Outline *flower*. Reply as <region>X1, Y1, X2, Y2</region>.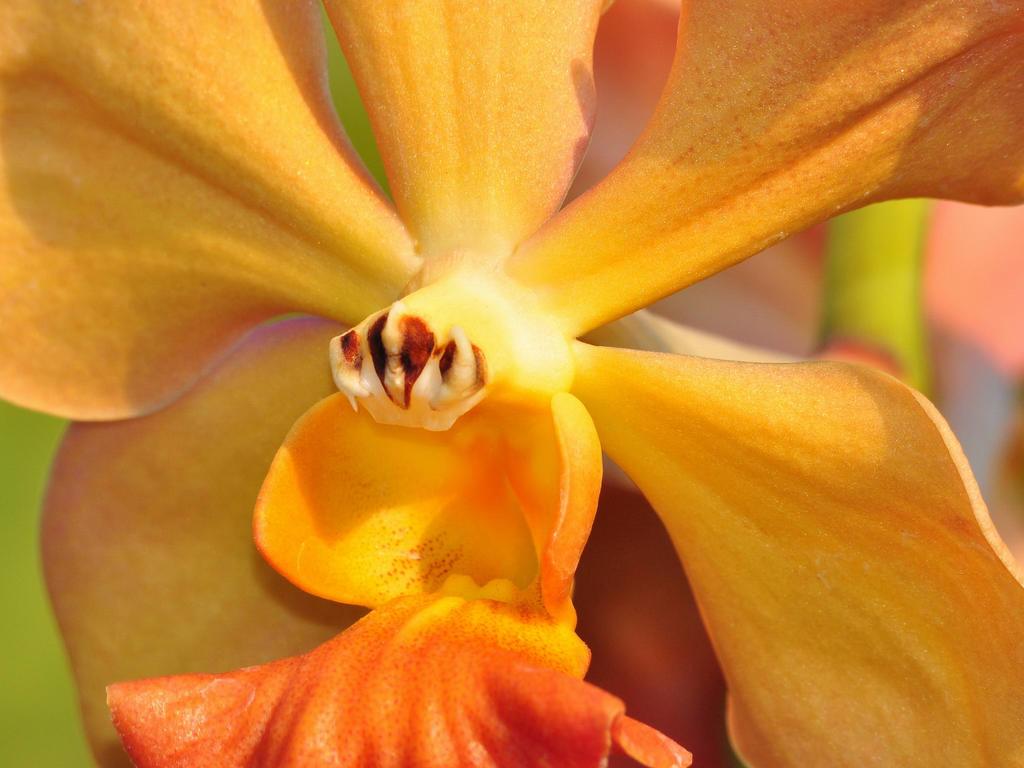
<region>36, 0, 995, 737</region>.
